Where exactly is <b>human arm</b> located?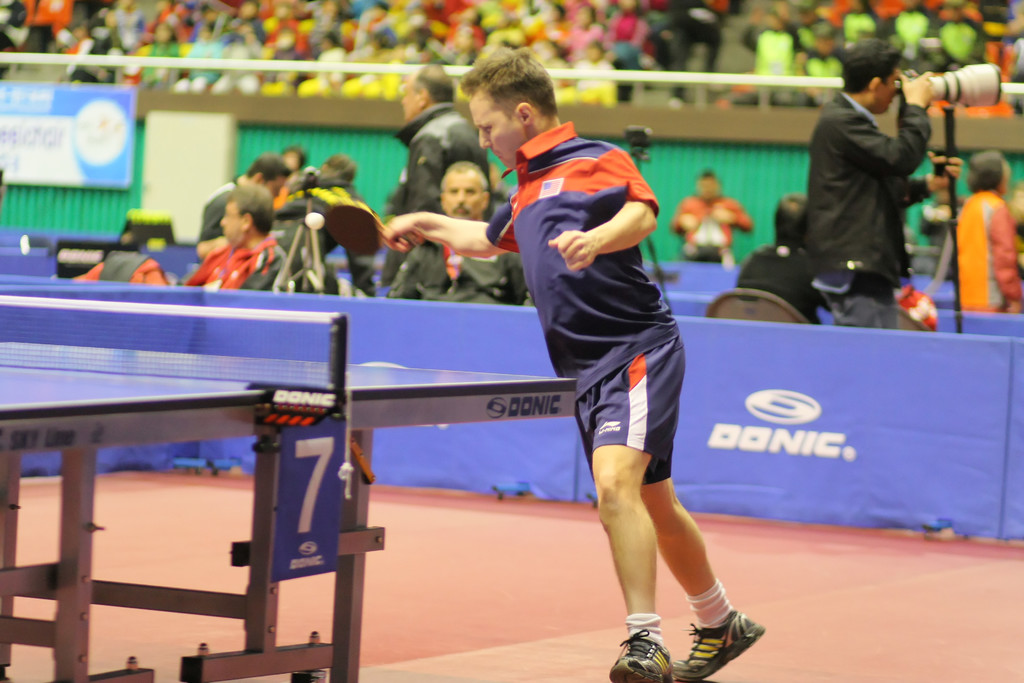
Its bounding box is box=[708, 199, 754, 232].
